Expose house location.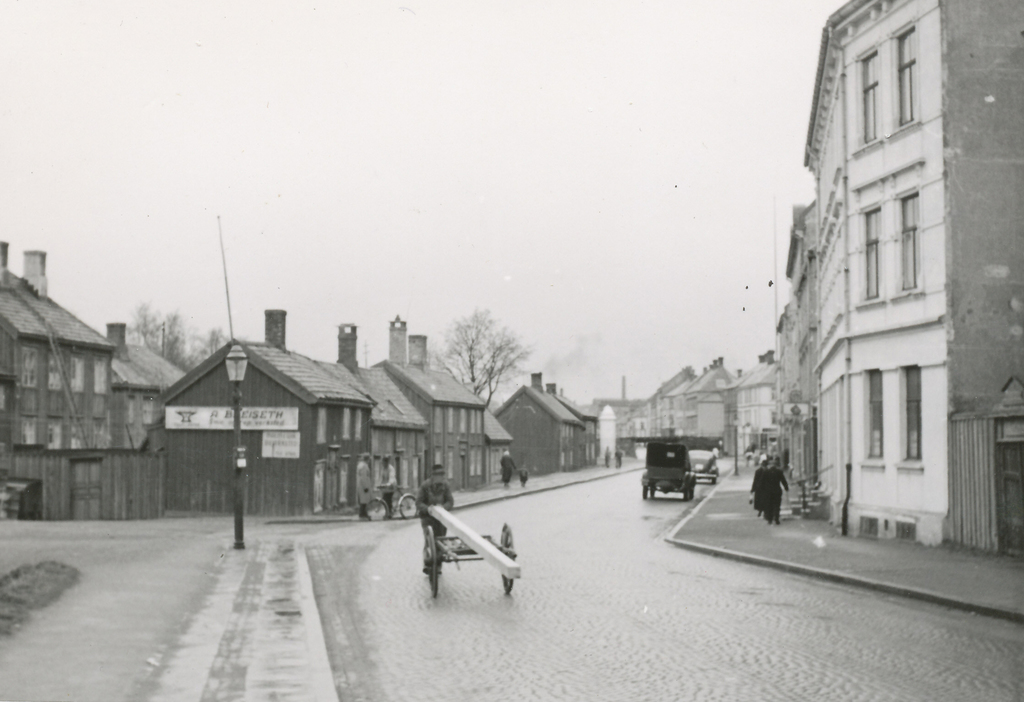
Exposed at select_region(337, 322, 430, 516).
